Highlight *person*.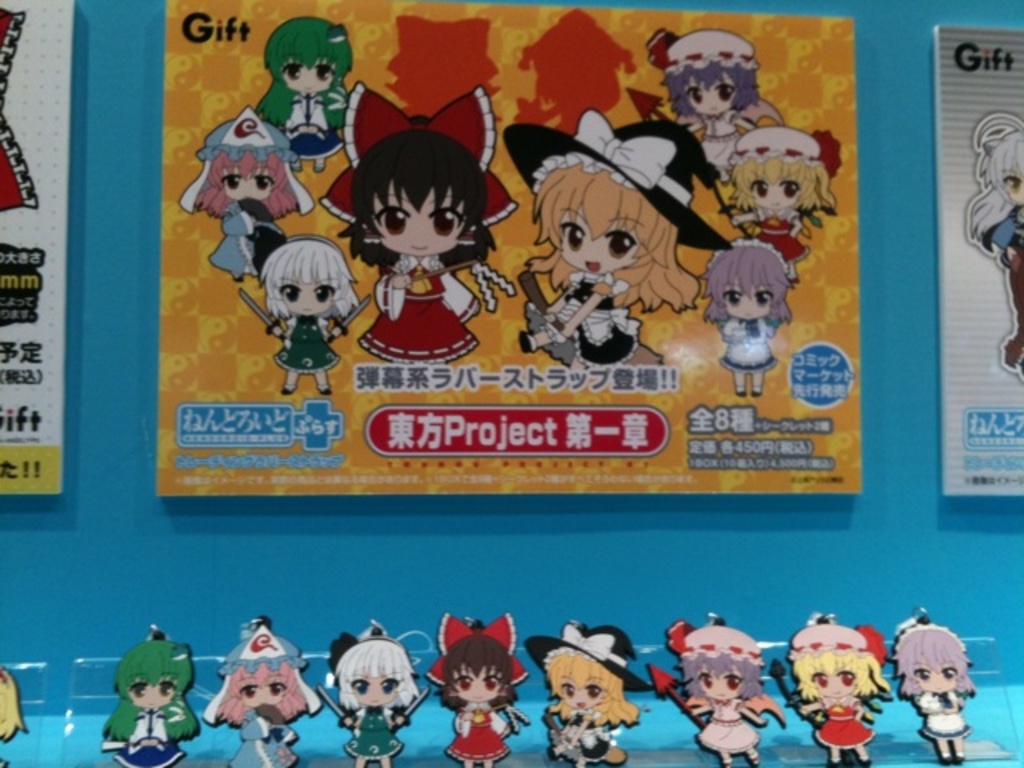
Highlighted region: Rect(104, 613, 210, 766).
